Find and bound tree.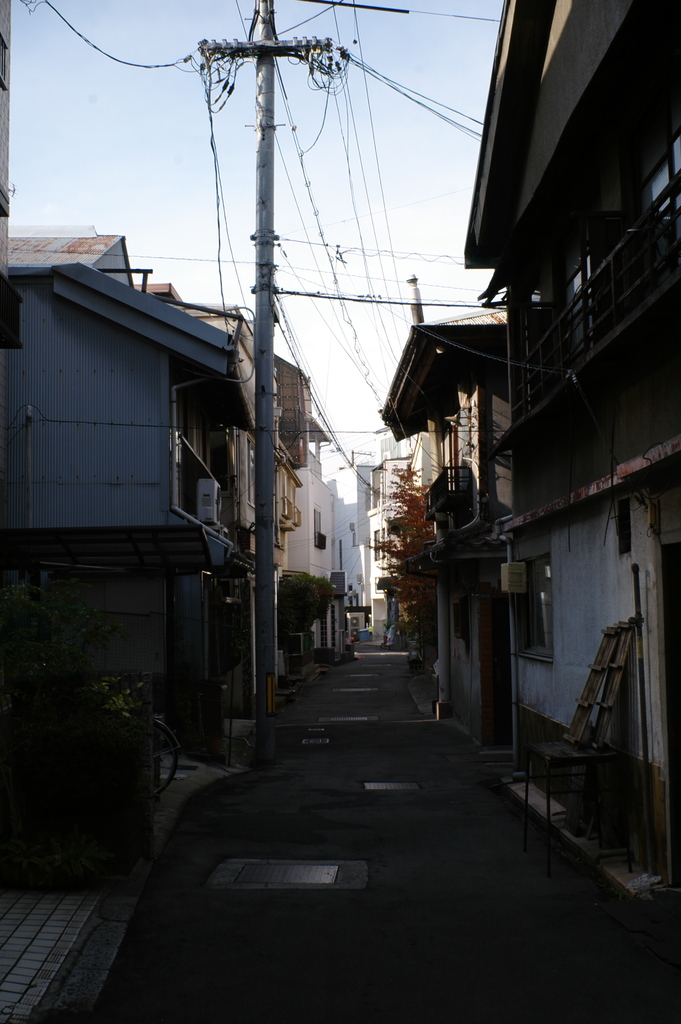
Bound: [x1=363, y1=452, x2=438, y2=653].
